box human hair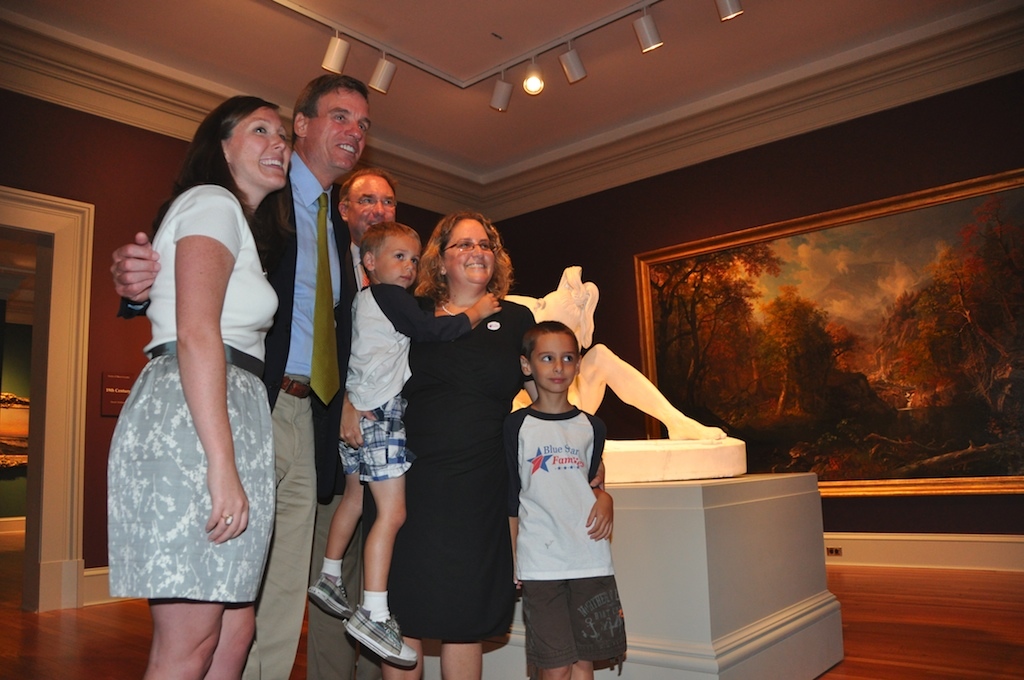
359, 223, 424, 275
